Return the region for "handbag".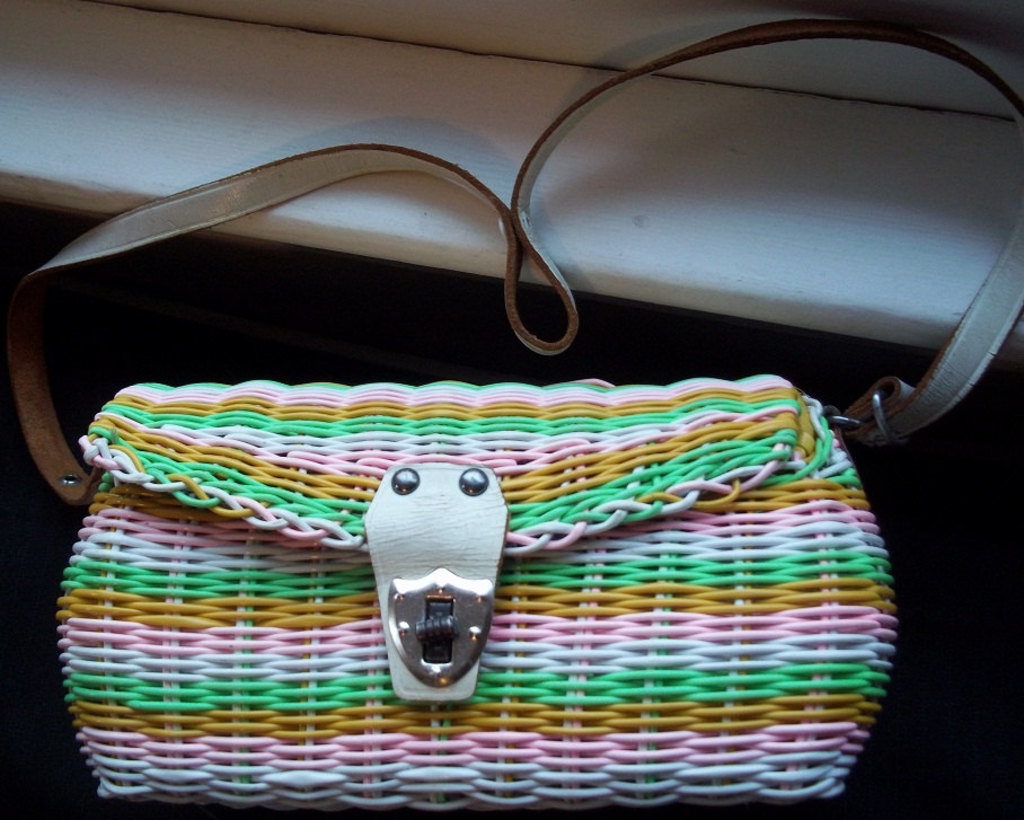
detection(0, 20, 1023, 817).
